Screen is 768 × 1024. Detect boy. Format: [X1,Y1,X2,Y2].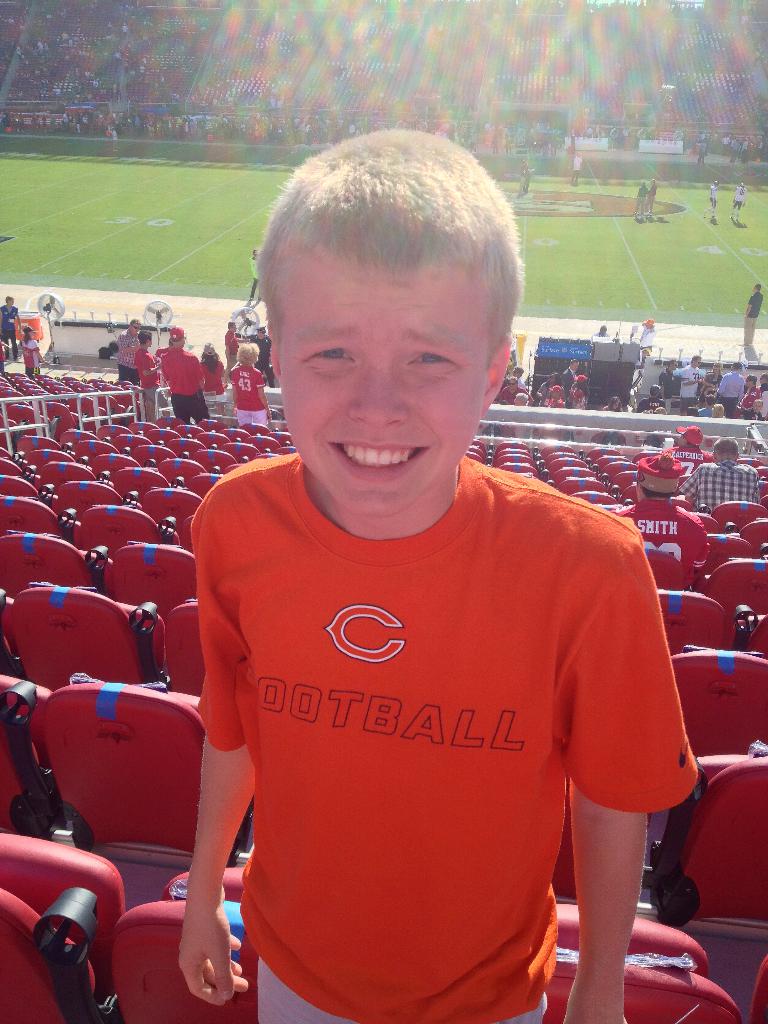
[737,397,764,420].
